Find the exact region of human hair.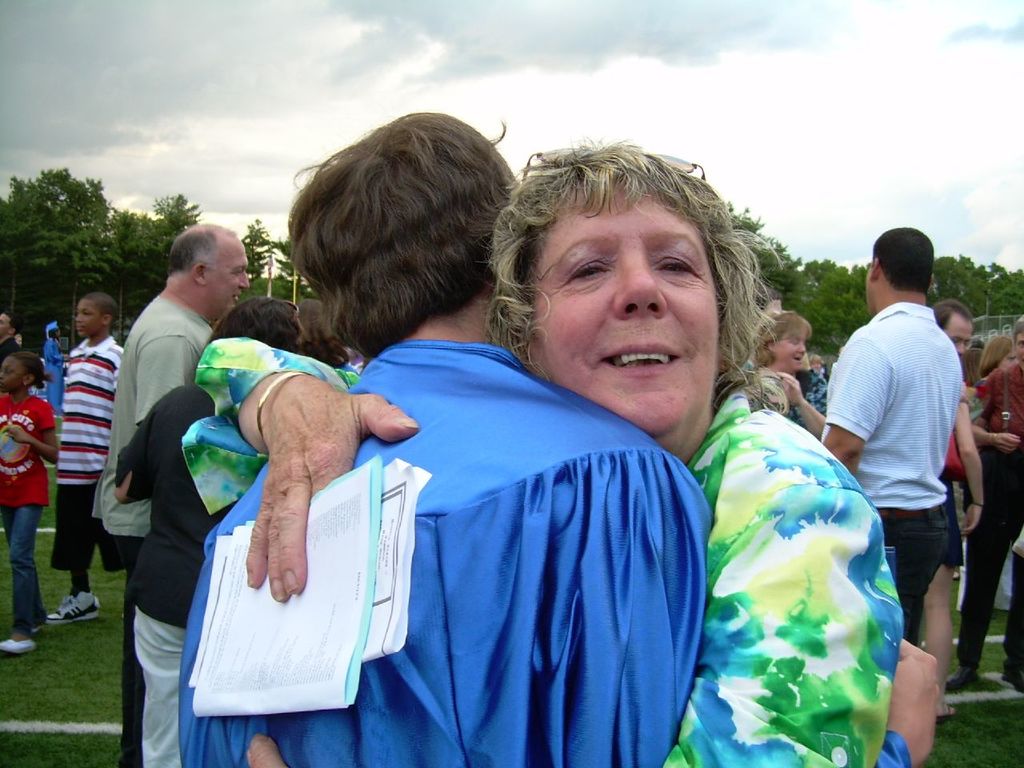
Exact region: (left=285, top=111, right=529, bottom=358).
